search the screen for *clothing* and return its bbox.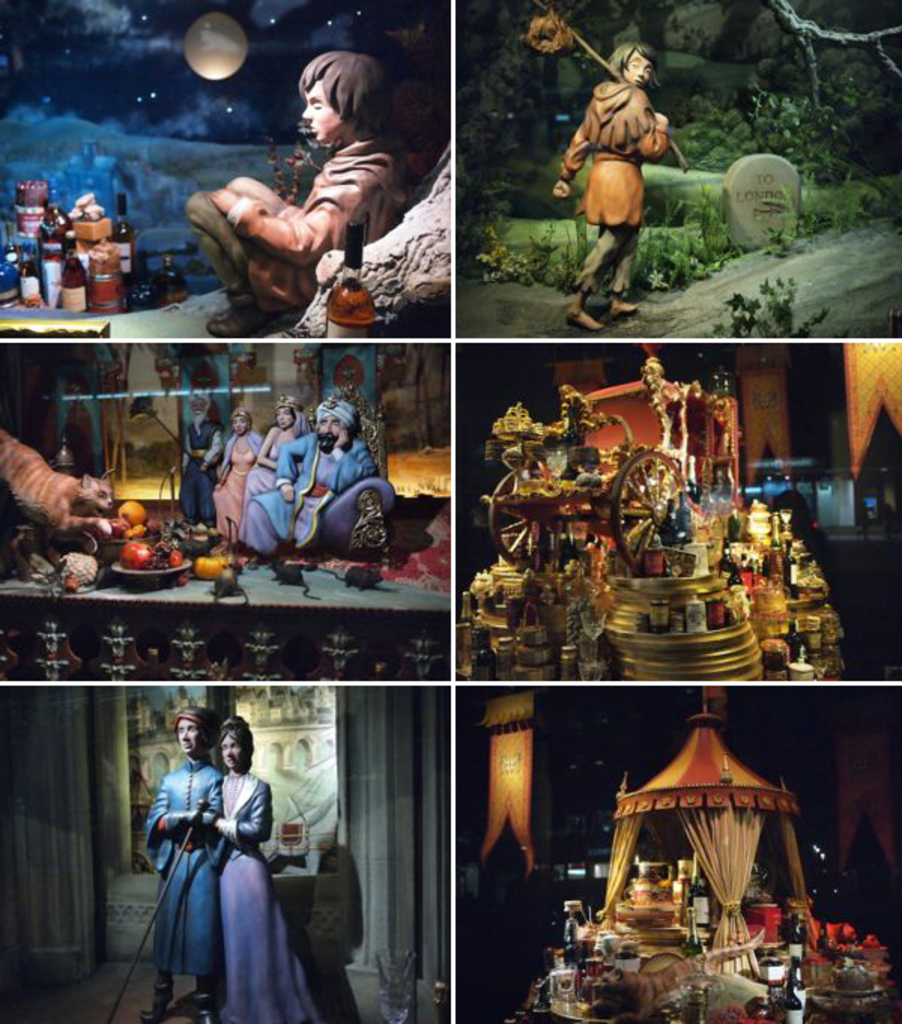
Found: crop(239, 427, 379, 553).
